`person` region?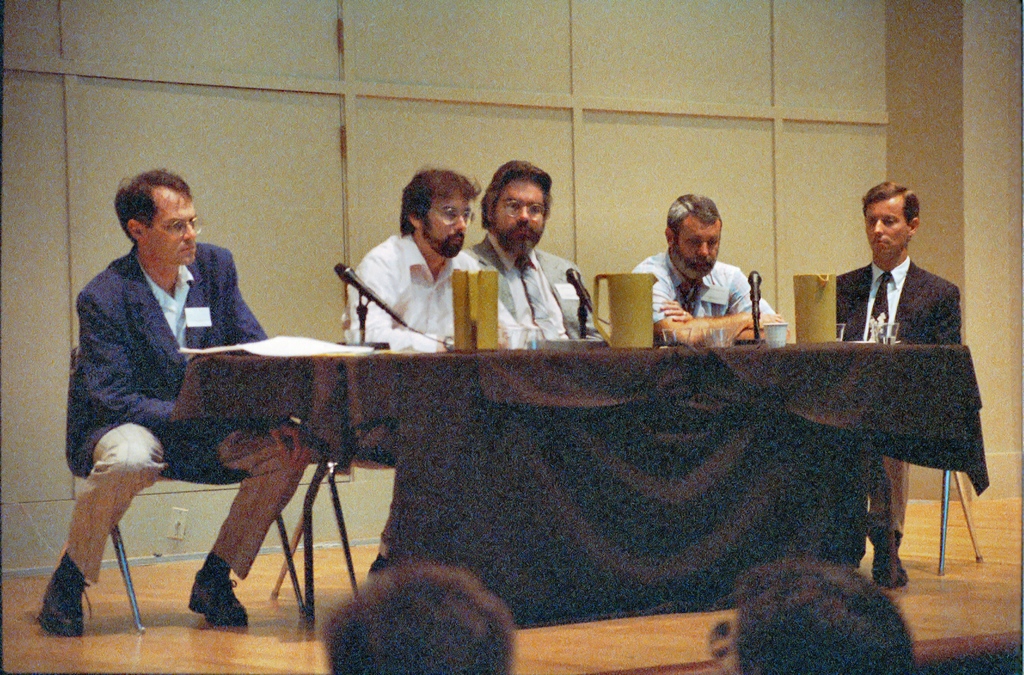
pyautogui.locateOnScreen(321, 562, 513, 674)
